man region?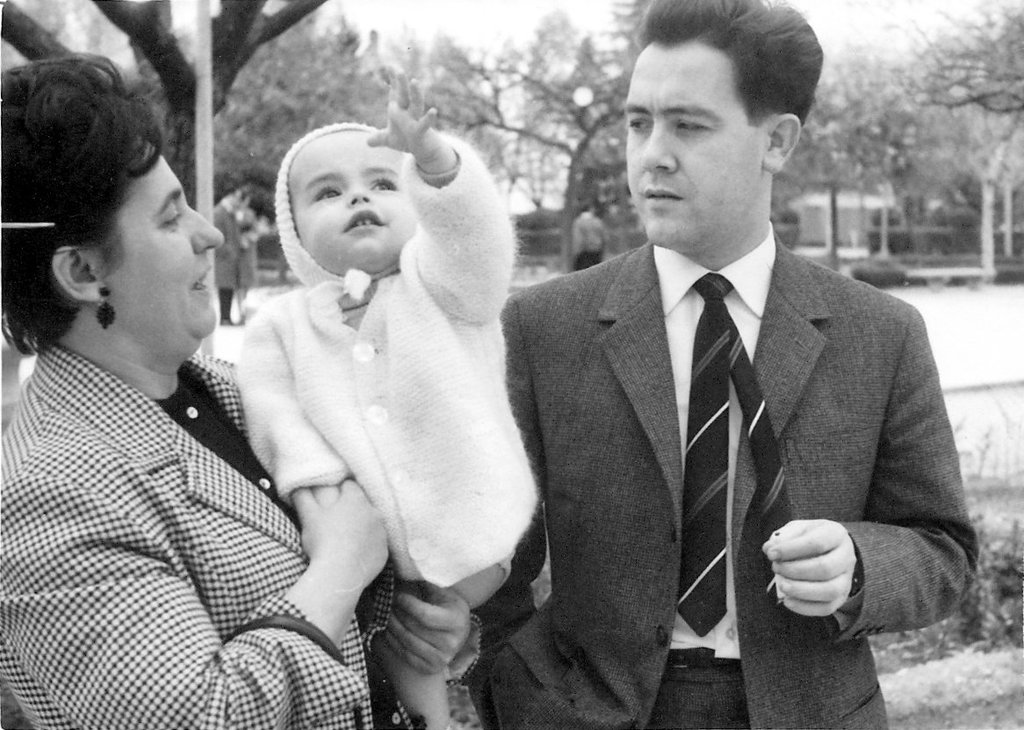
x1=465 y1=0 x2=982 y2=729
